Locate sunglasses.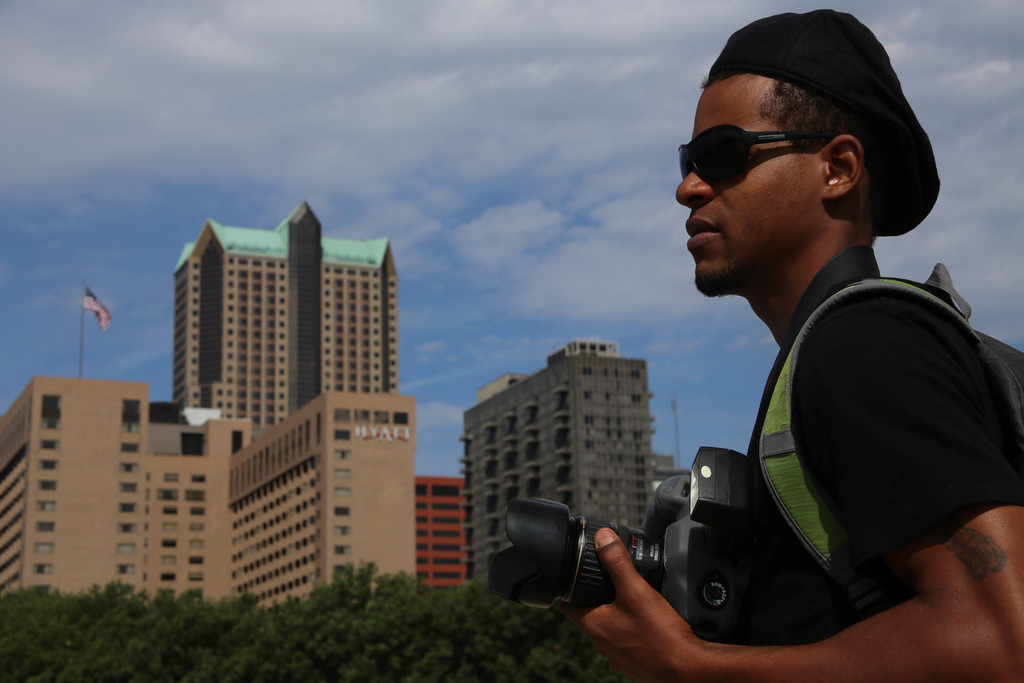
Bounding box: detection(675, 120, 840, 188).
